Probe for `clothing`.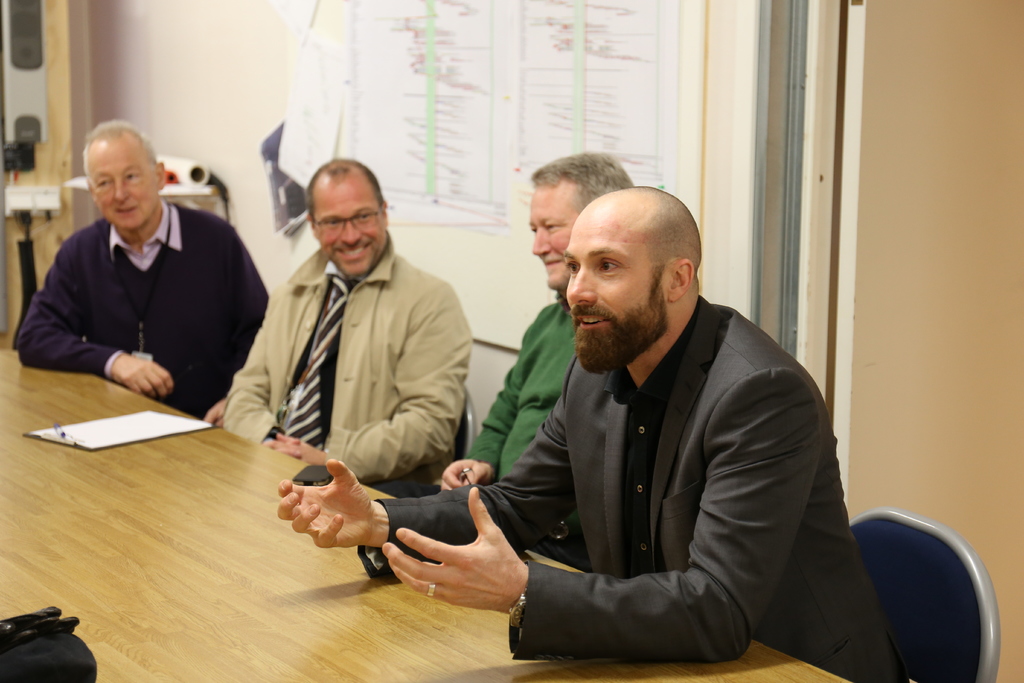
Probe result: (418,260,888,682).
